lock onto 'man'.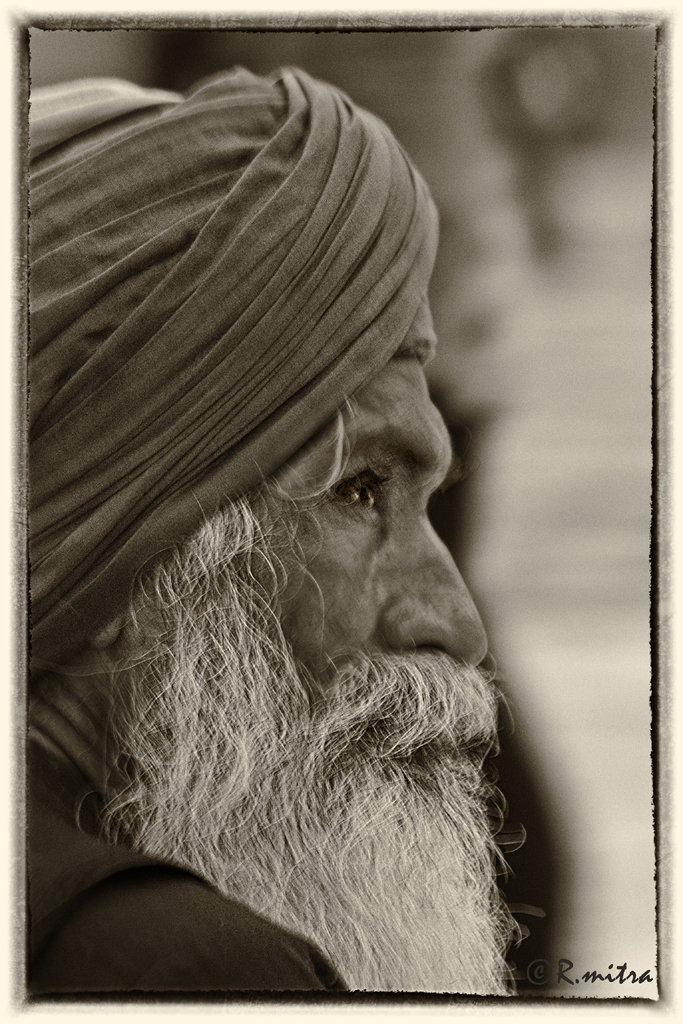
Locked: crop(1, 93, 574, 1023).
